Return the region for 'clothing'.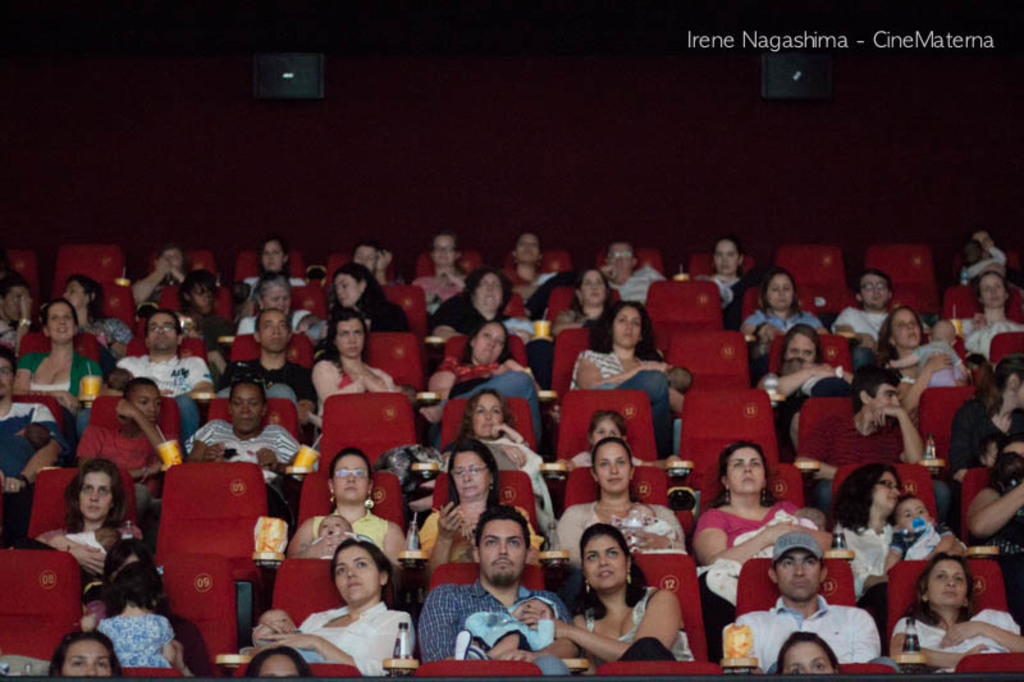
pyautogui.locateOnScreen(732, 595, 877, 669).
